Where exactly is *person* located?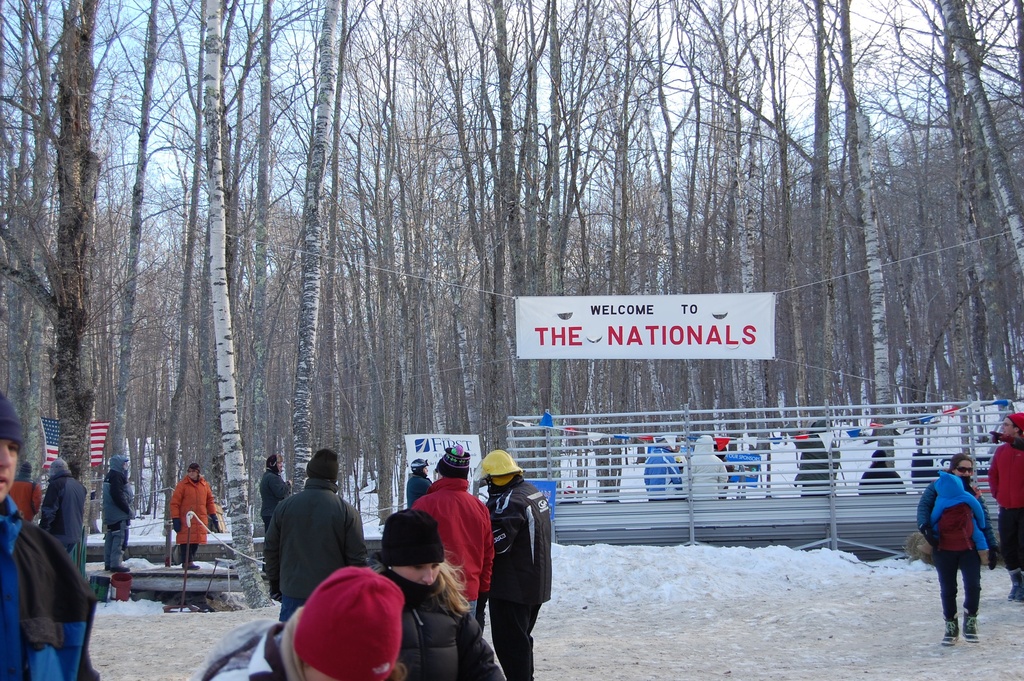
Its bounding box is (984, 412, 1023, 600).
